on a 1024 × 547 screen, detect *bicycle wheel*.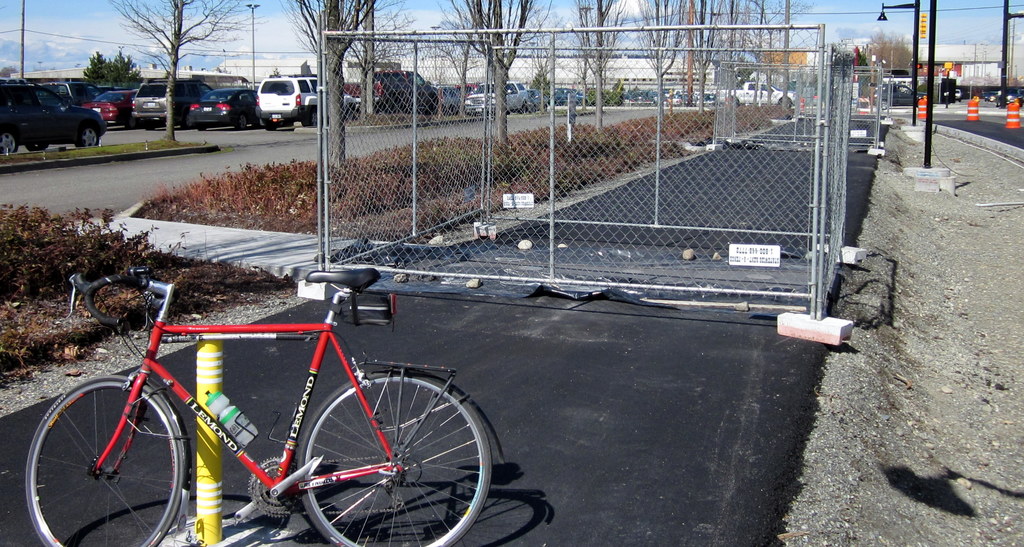
rect(18, 370, 185, 544).
